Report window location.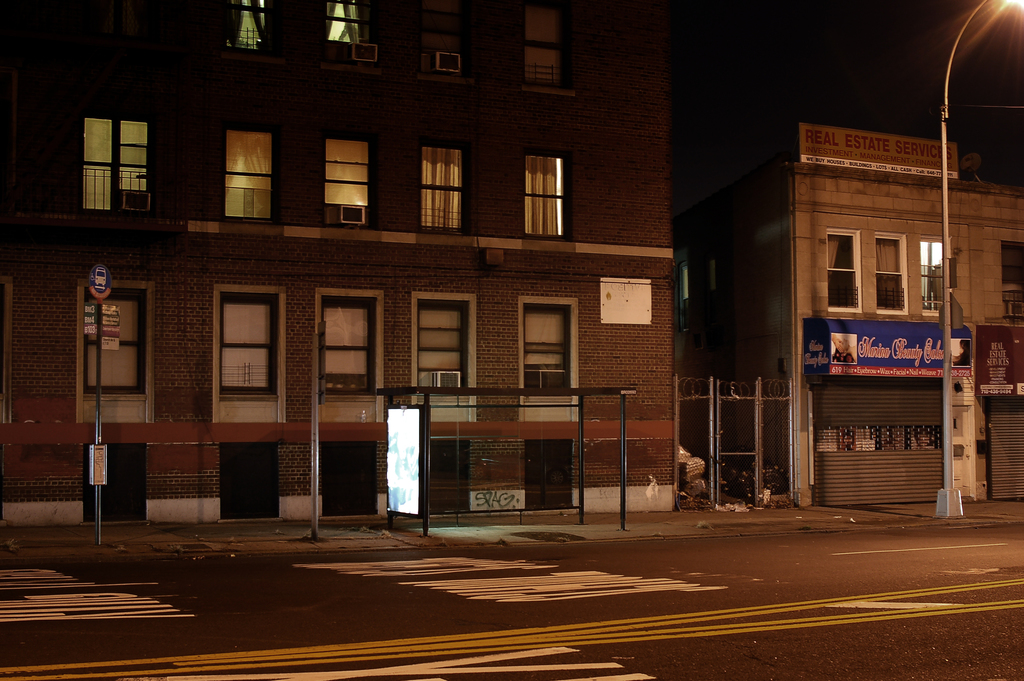
Report: crop(522, 305, 572, 404).
